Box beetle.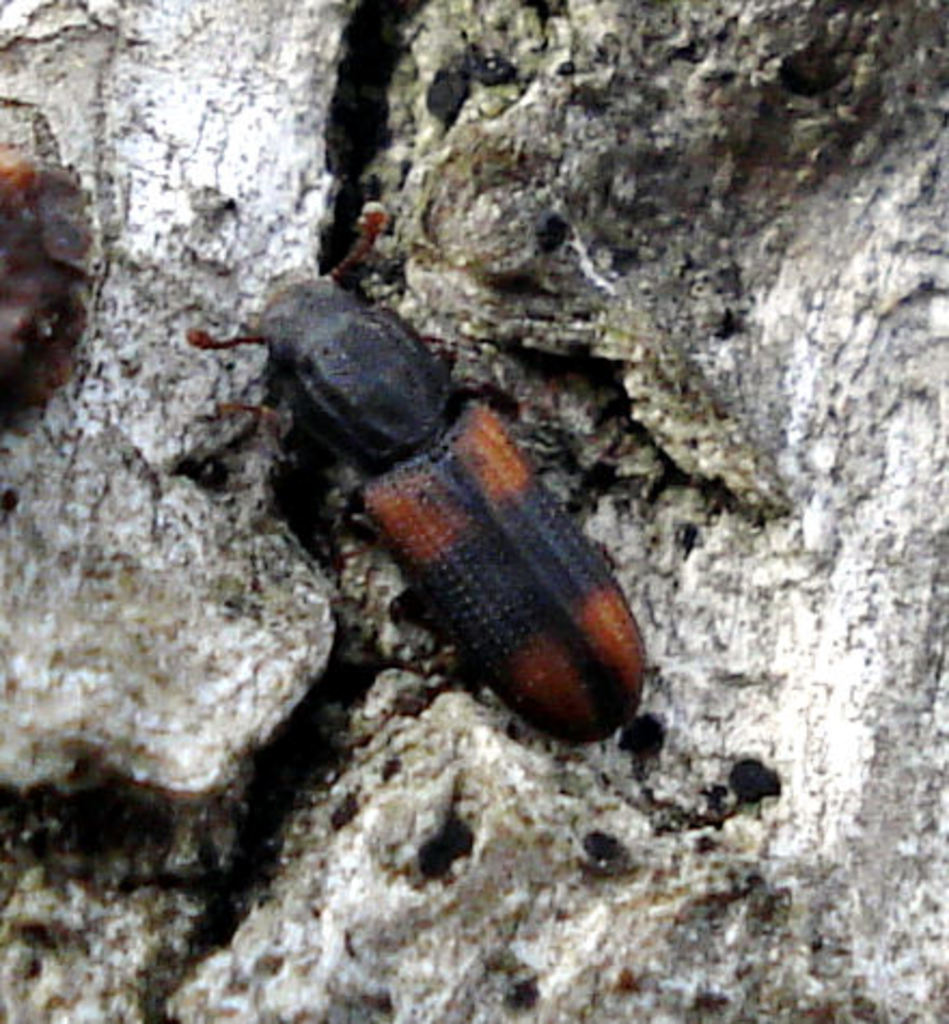
173,237,694,789.
